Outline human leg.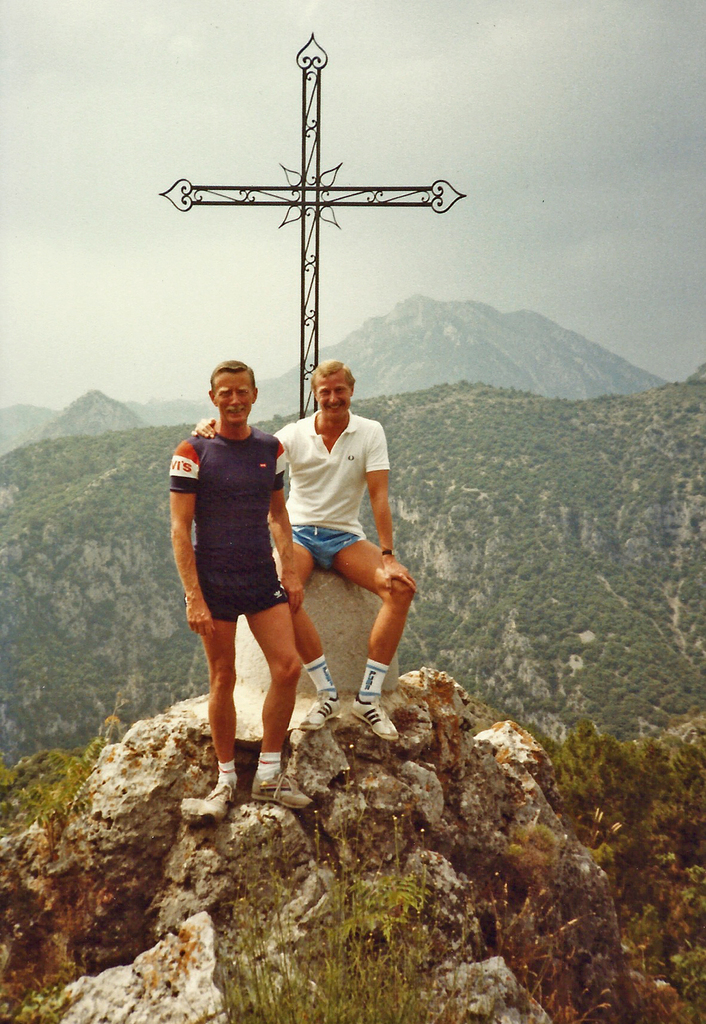
Outline: bbox=(290, 522, 327, 732).
